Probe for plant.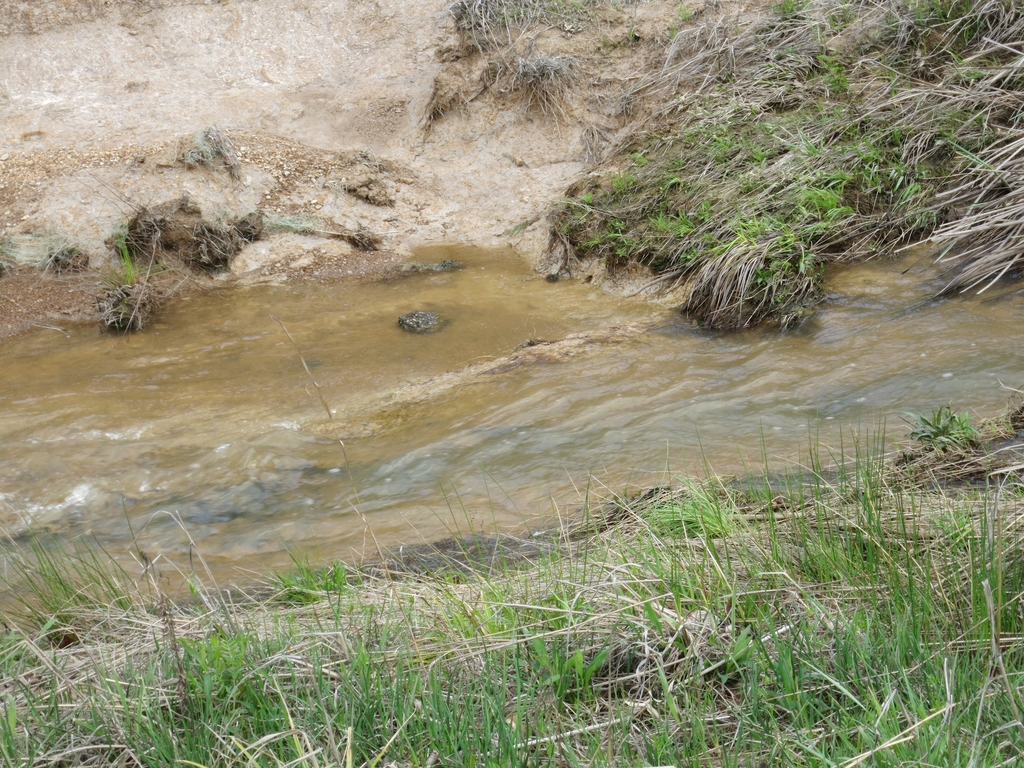
Probe result: {"left": 703, "top": 192, "right": 790, "bottom": 257}.
